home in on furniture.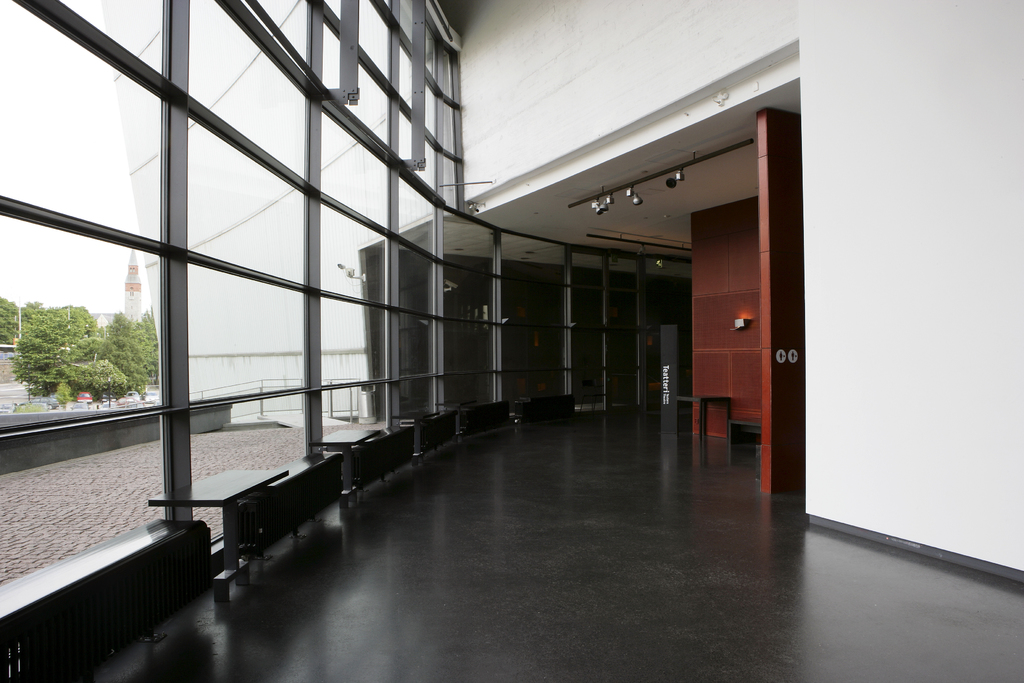
Homed in at [723,416,764,458].
